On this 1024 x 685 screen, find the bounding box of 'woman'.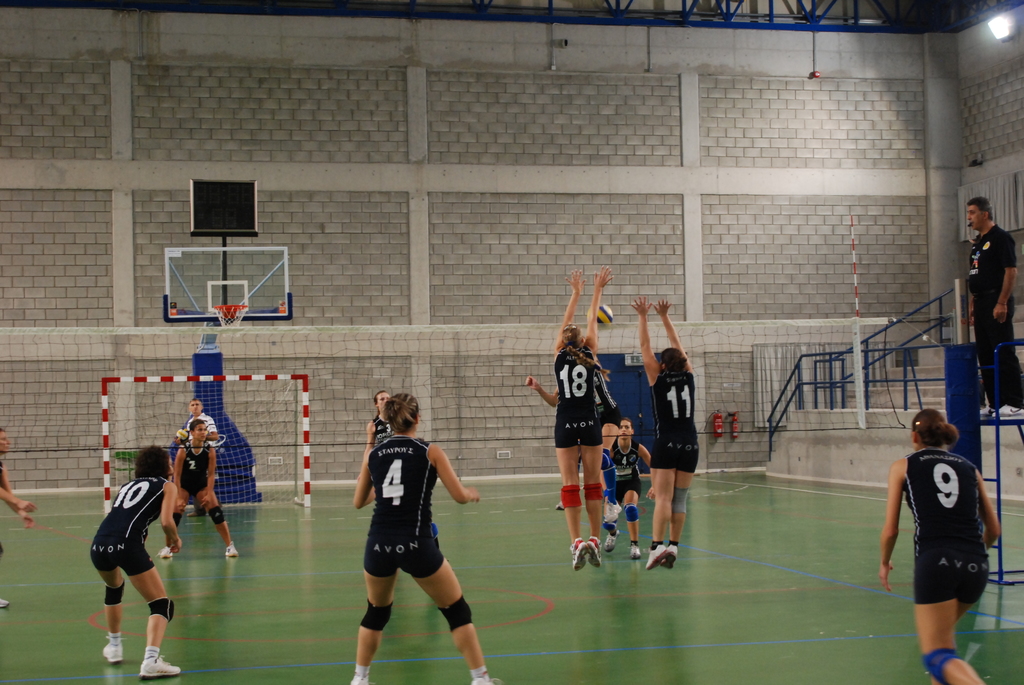
Bounding box: <bbox>878, 410, 1002, 684</bbox>.
